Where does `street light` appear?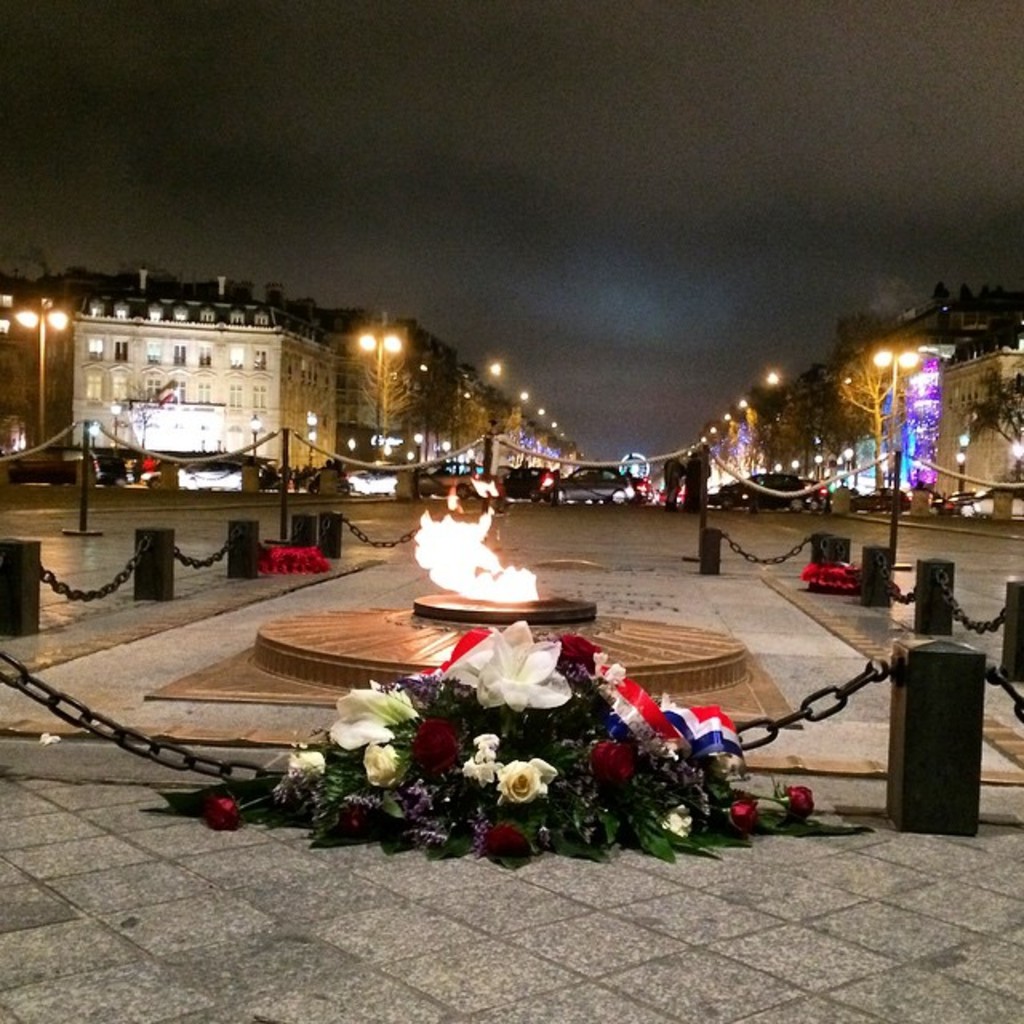
Appears at box=[549, 414, 557, 432].
